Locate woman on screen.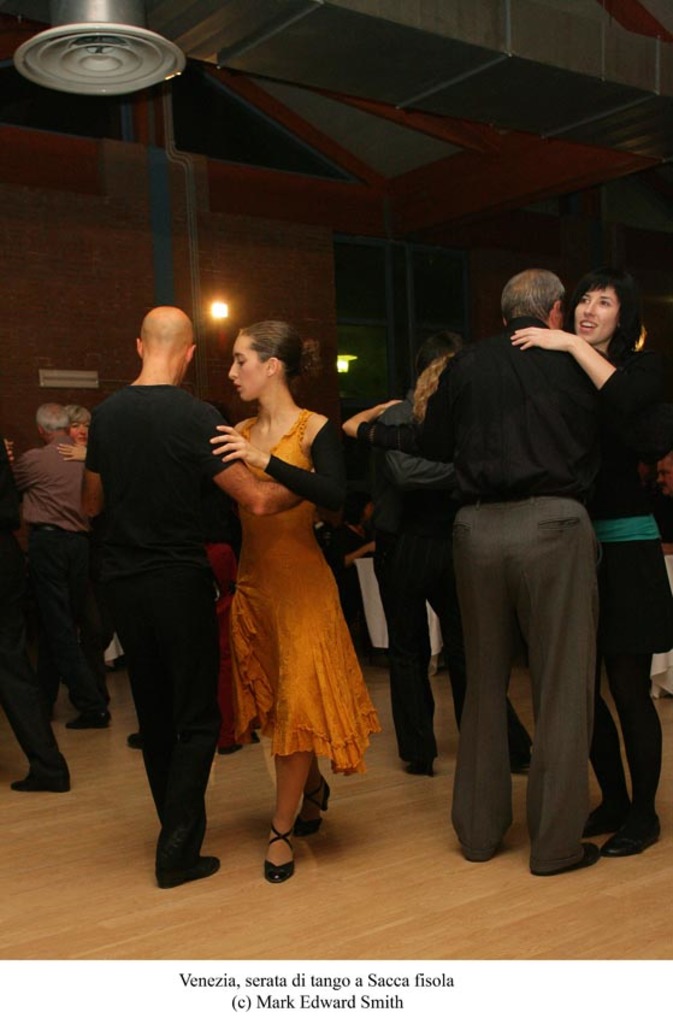
On screen at [55, 404, 93, 459].
